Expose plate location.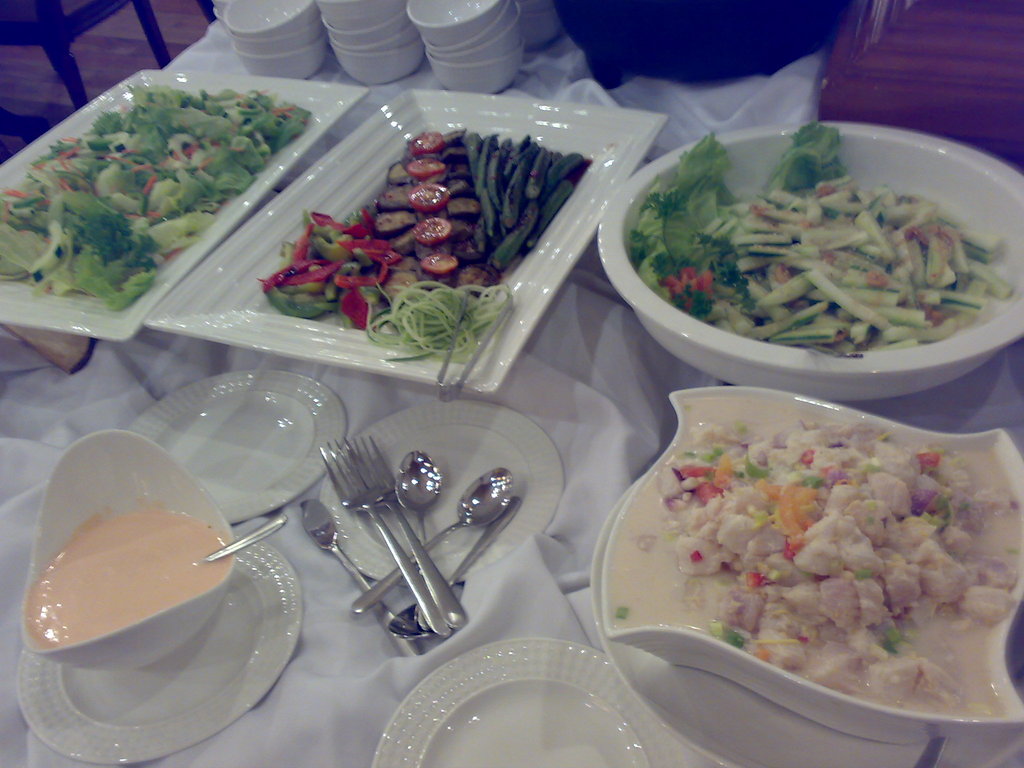
Exposed at 311,396,572,611.
